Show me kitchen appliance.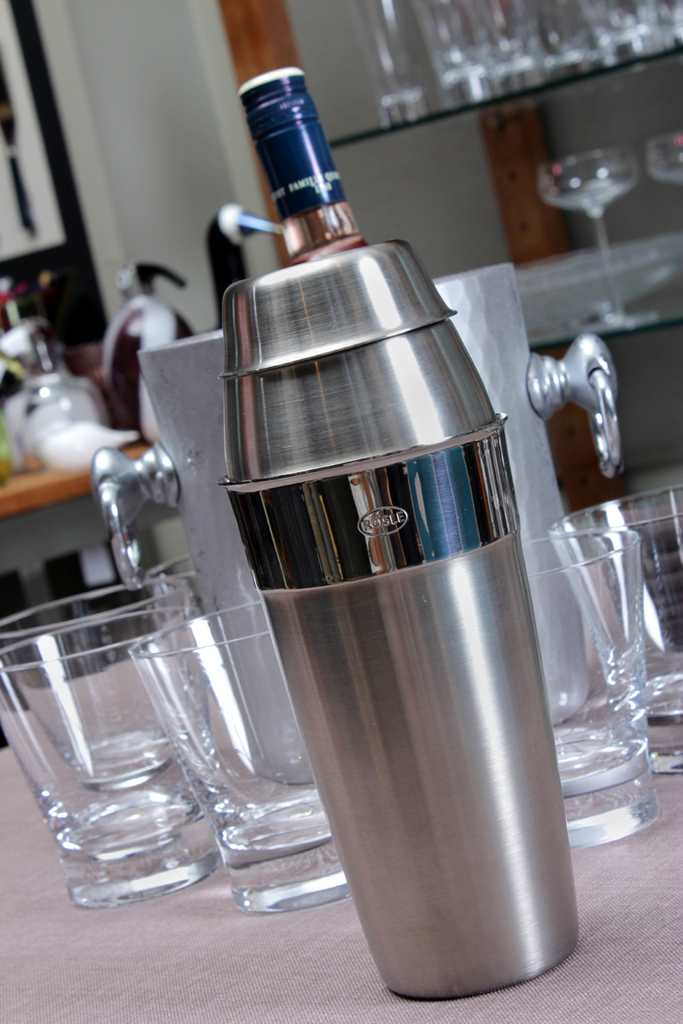
kitchen appliance is here: l=0, t=318, r=125, b=468.
